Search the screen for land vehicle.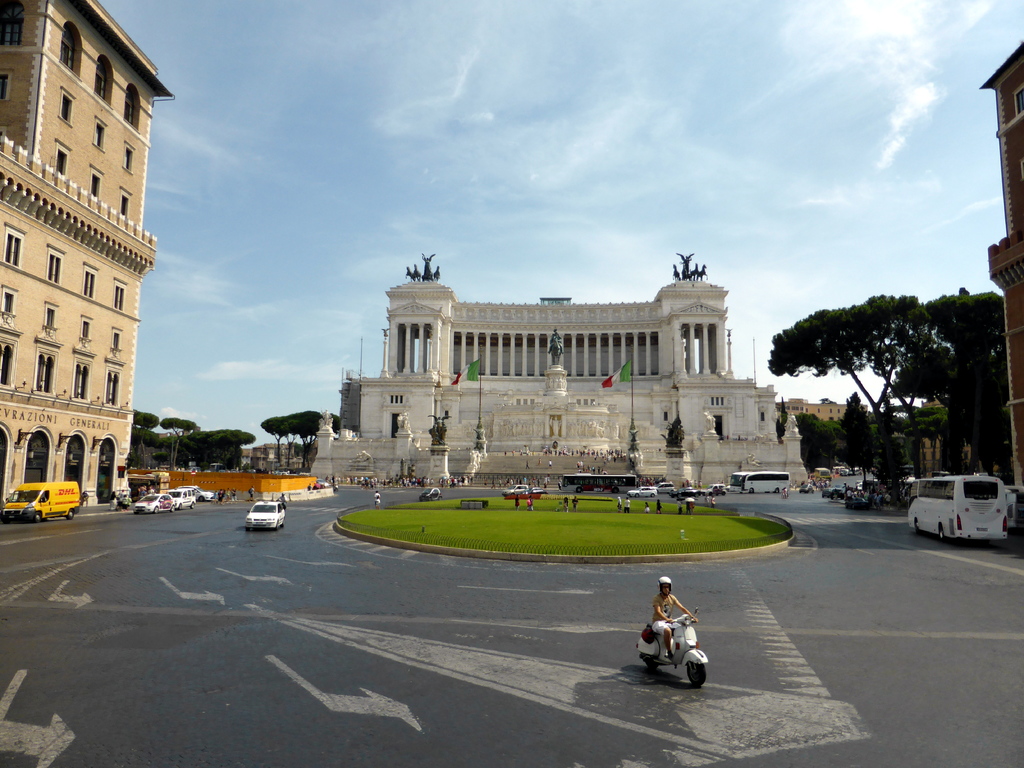
Found at {"left": 175, "top": 484, "right": 214, "bottom": 502}.
